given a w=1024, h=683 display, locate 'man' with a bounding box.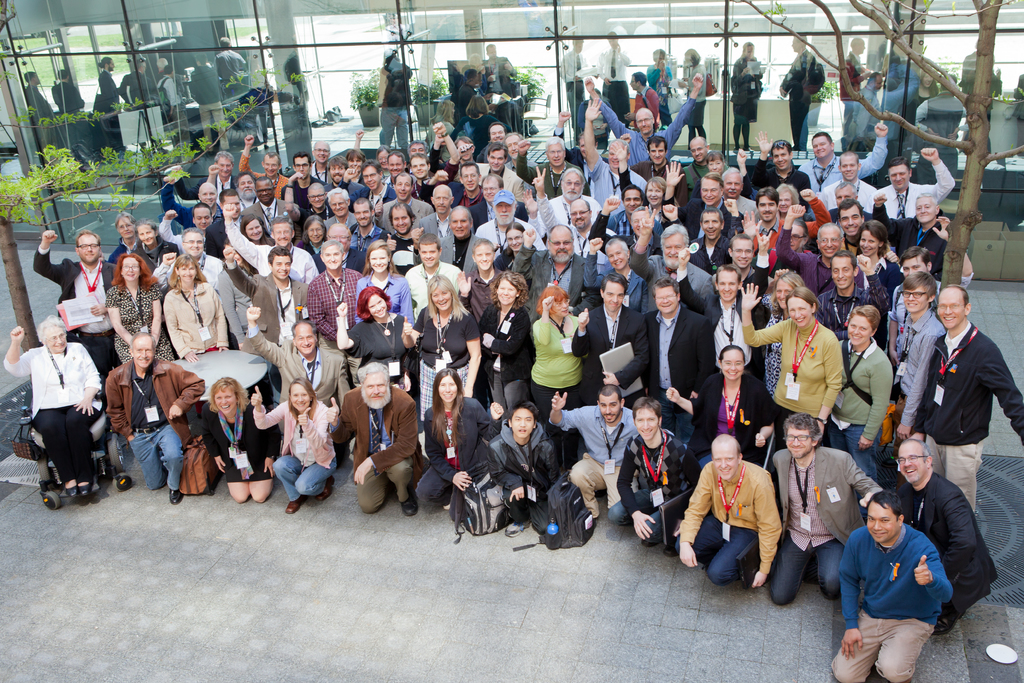
Located: <region>472, 190, 548, 250</region>.
